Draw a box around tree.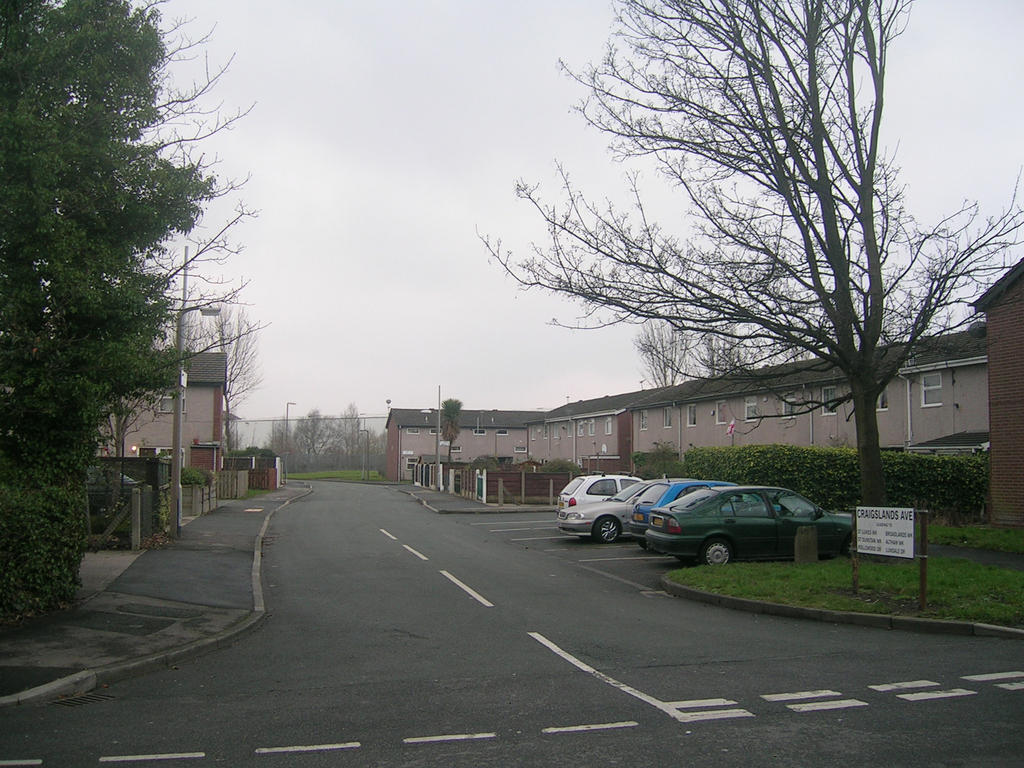
(x1=8, y1=17, x2=228, y2=573).
